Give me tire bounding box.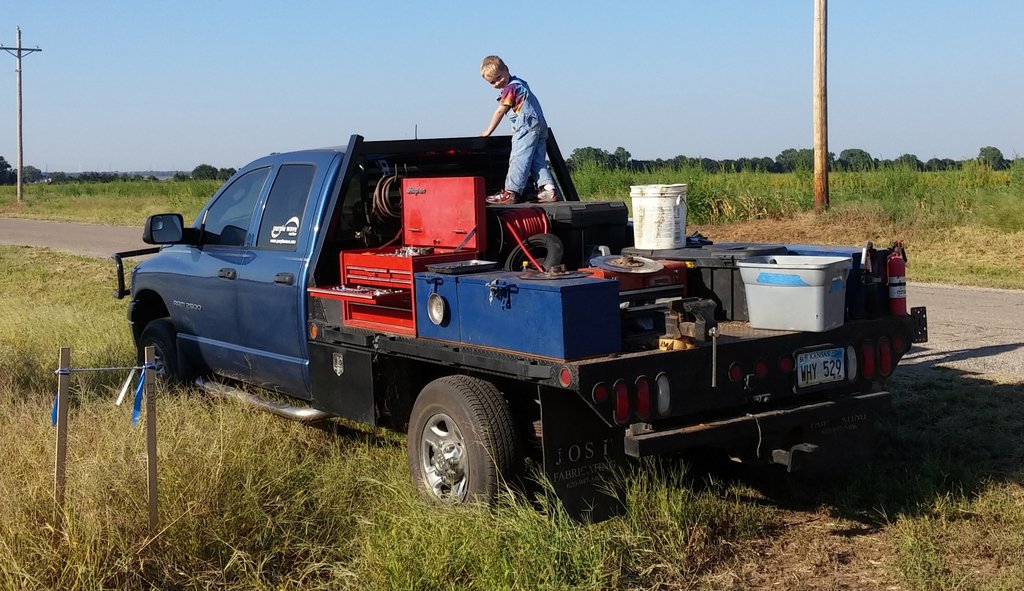
select_region(138, 316, 186, 412).
